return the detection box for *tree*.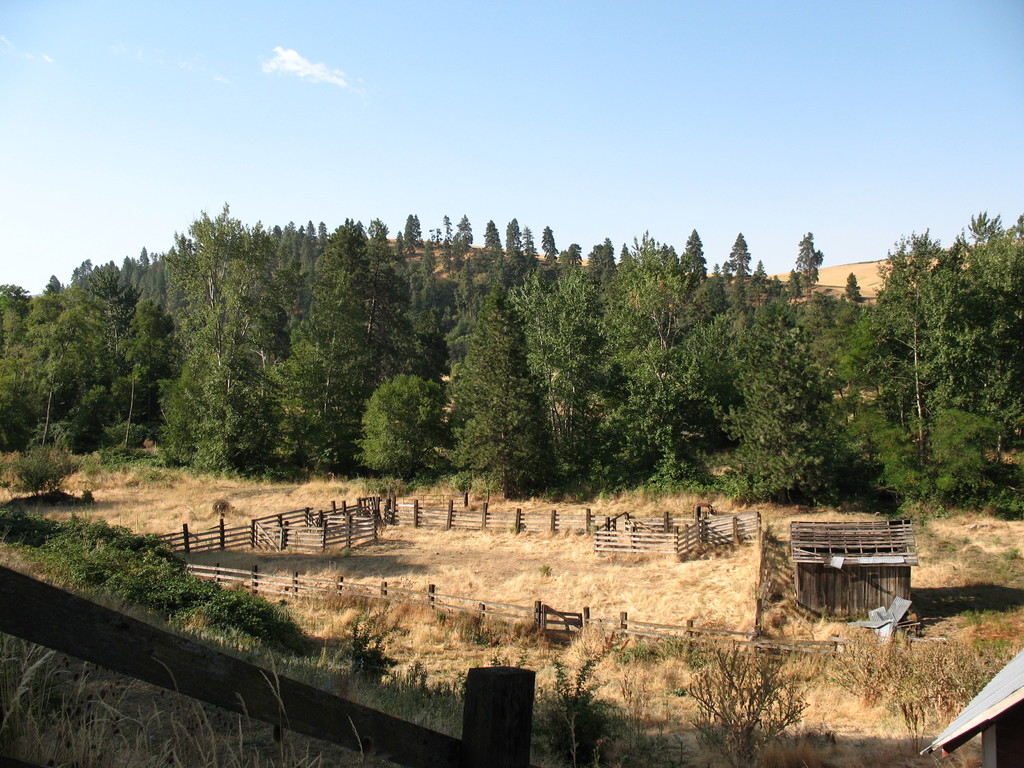
<bbox>404, 212, 417, 256</bbox>.
